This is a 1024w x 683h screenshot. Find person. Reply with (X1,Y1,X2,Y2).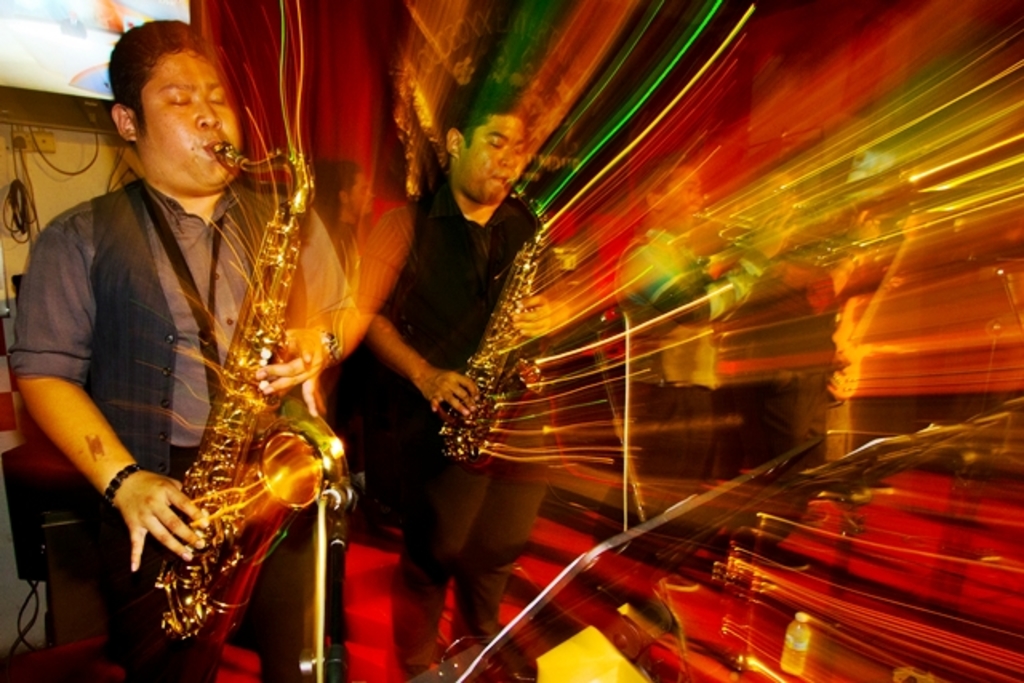
(299,147,387,433).
